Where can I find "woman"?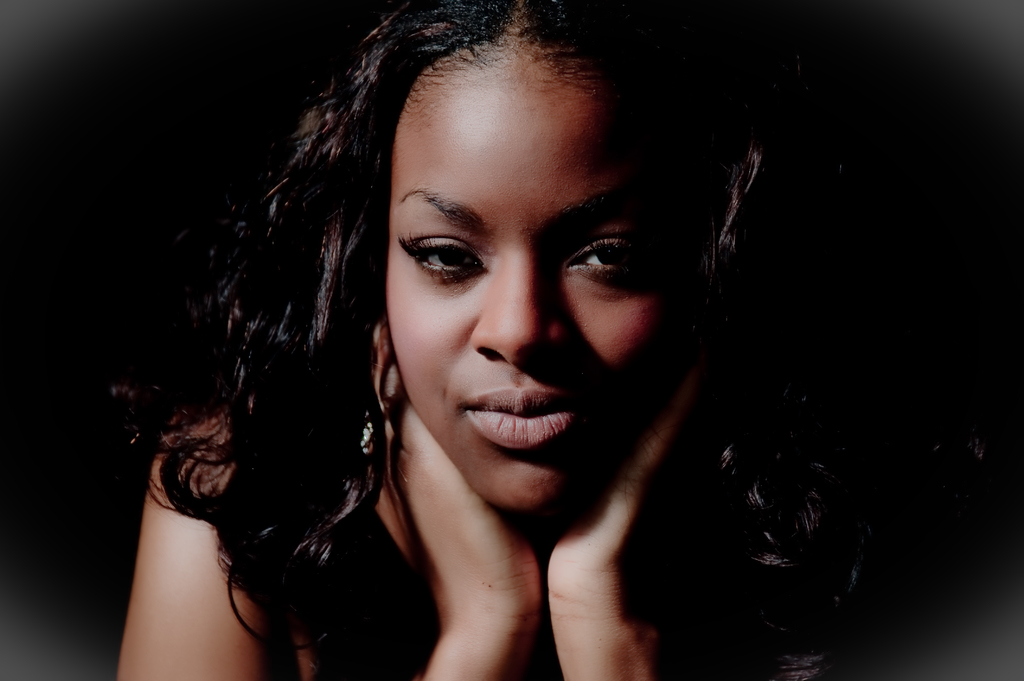
You can find it at {"left": 100, "top": 6, "right": 831, "bottom": 675}.
